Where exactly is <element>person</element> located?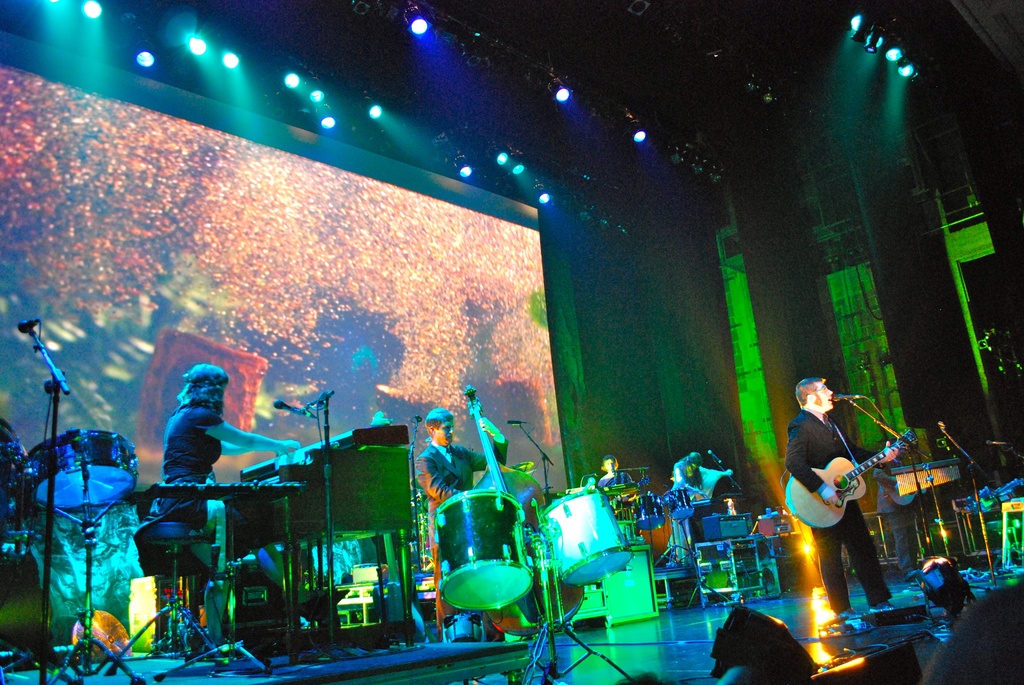
Its bounding box is BBox(412, 409, 508, 633).
